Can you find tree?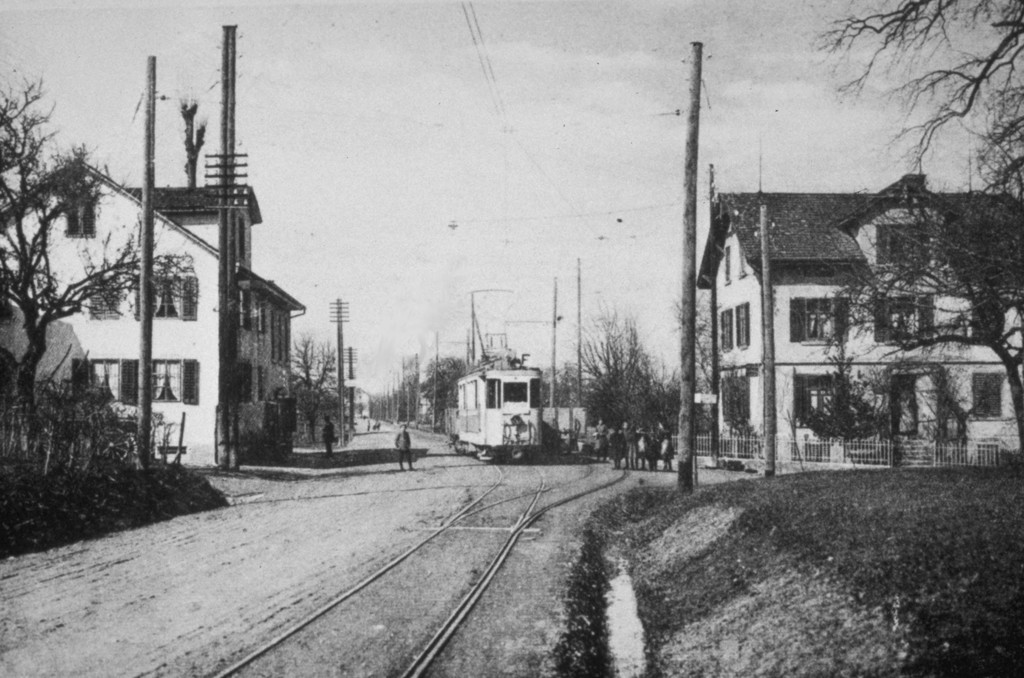
Yes, bounding box: (x1=12, y1=85, x2=119, y2=421).
